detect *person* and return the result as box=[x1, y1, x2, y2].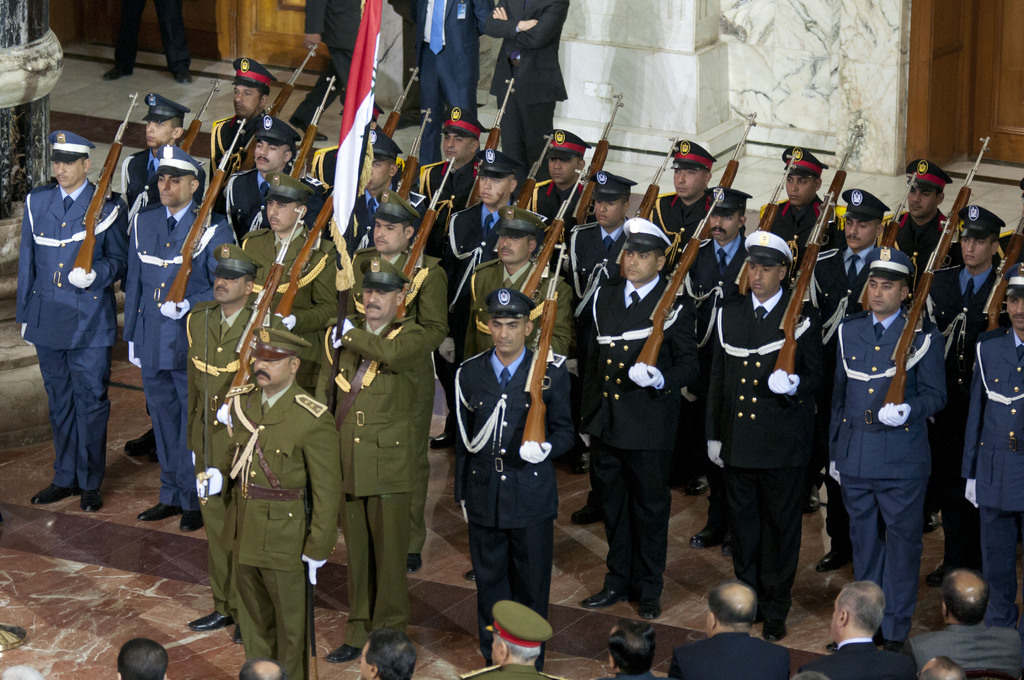
box=[886, 156, 957, 281].
